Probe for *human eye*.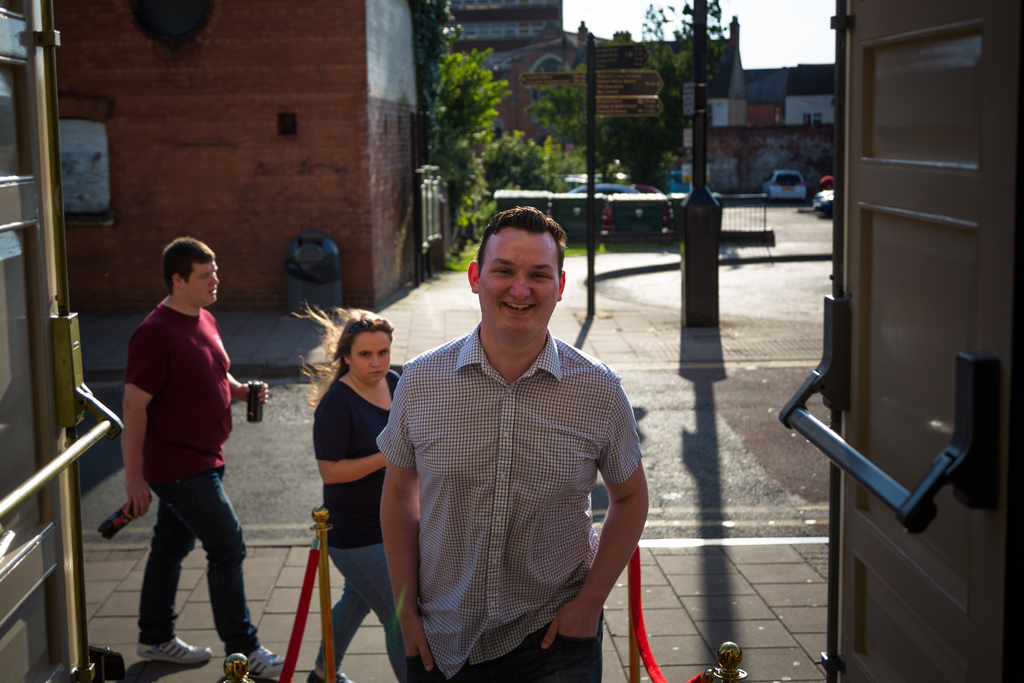
Probe result: Rect(378, 349, 388, 357).
